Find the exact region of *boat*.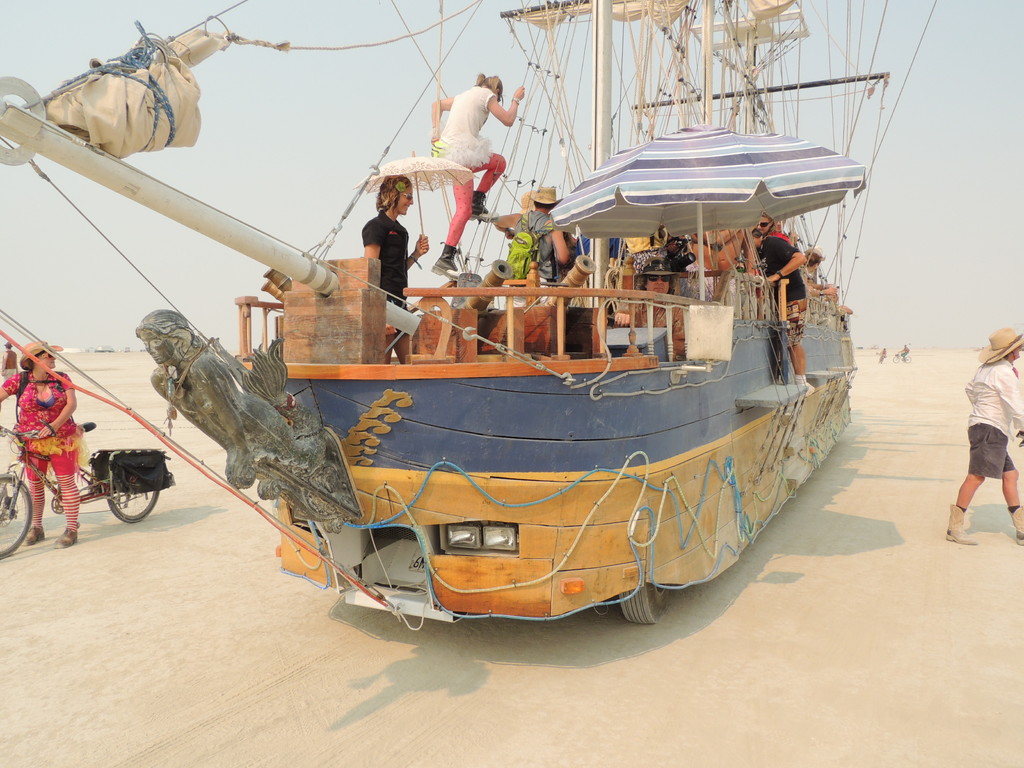
Exact region: x1=36, y1=92, x2=875, y2=626.
